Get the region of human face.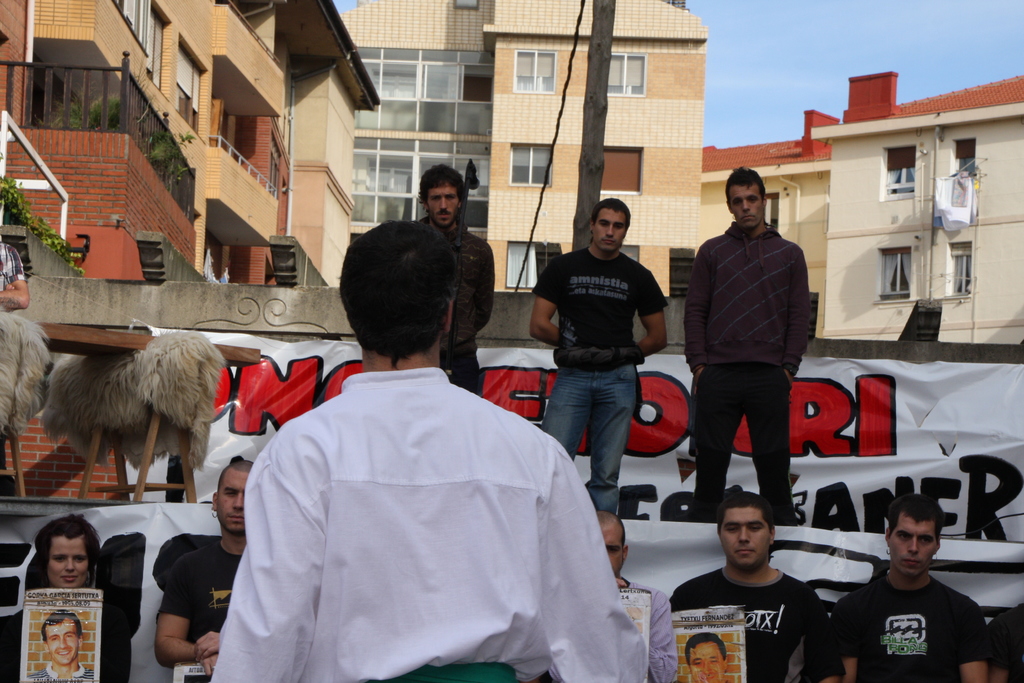
[45,623,80,666].
